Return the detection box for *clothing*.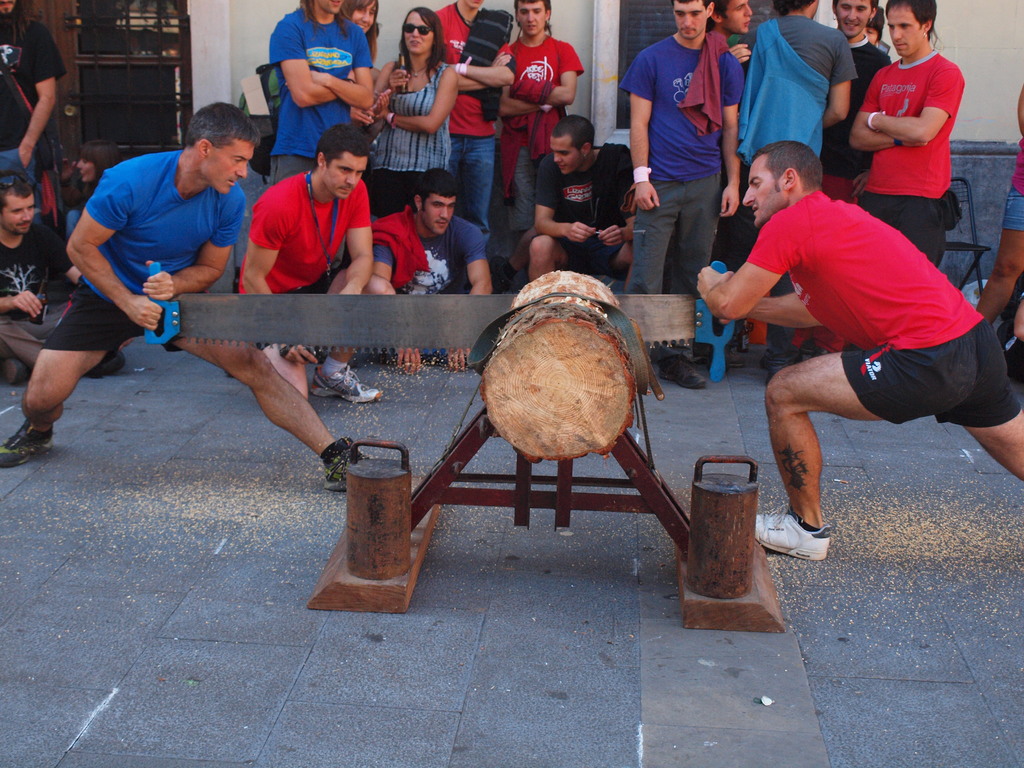
<region>495, 35, 592, 241</region>.
